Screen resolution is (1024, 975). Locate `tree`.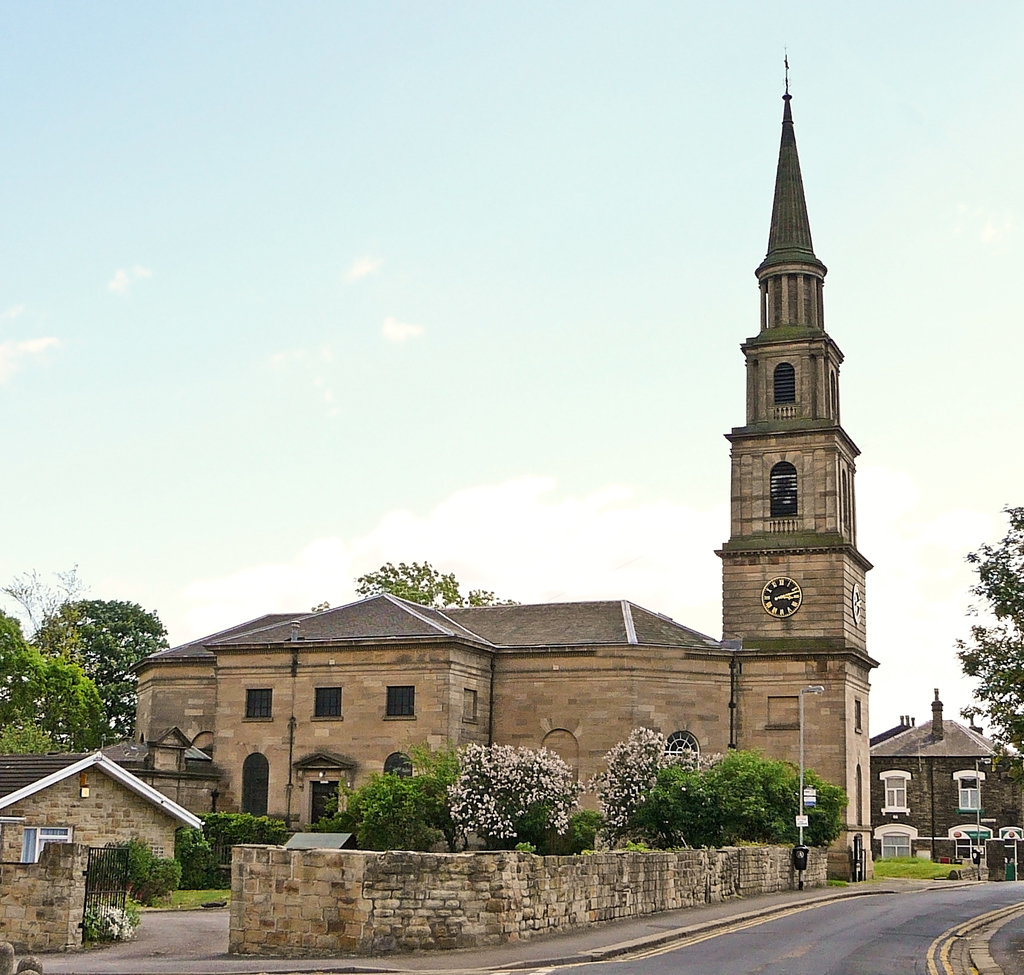
{"left": 344, "top": 734, "right": 431, "bottom": 857}.
